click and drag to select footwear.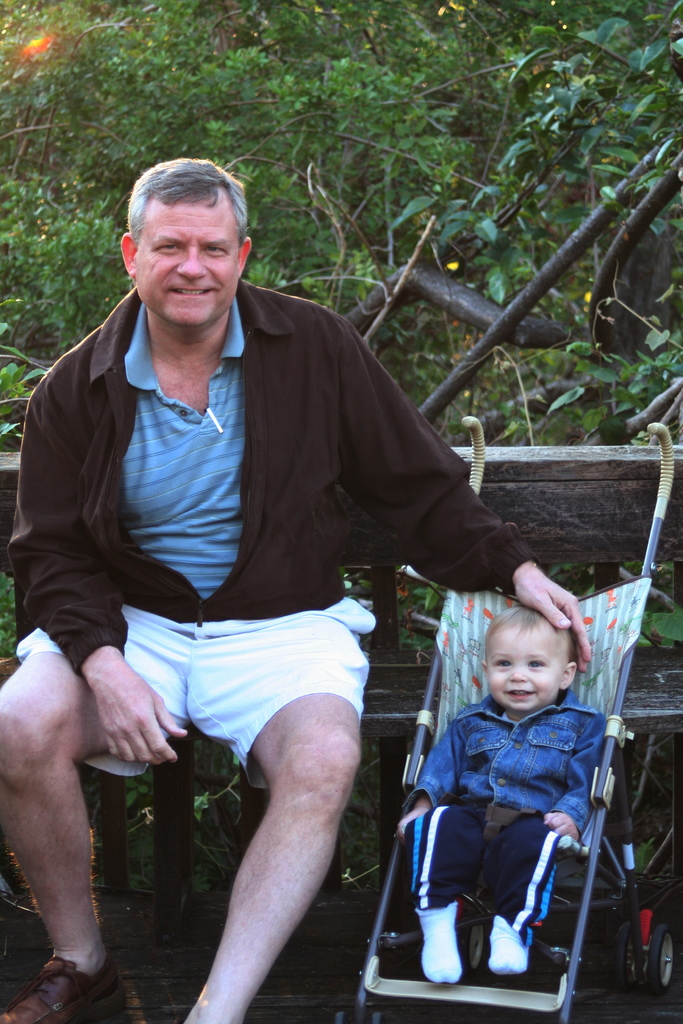
Selection: (26,934,111,1013).
